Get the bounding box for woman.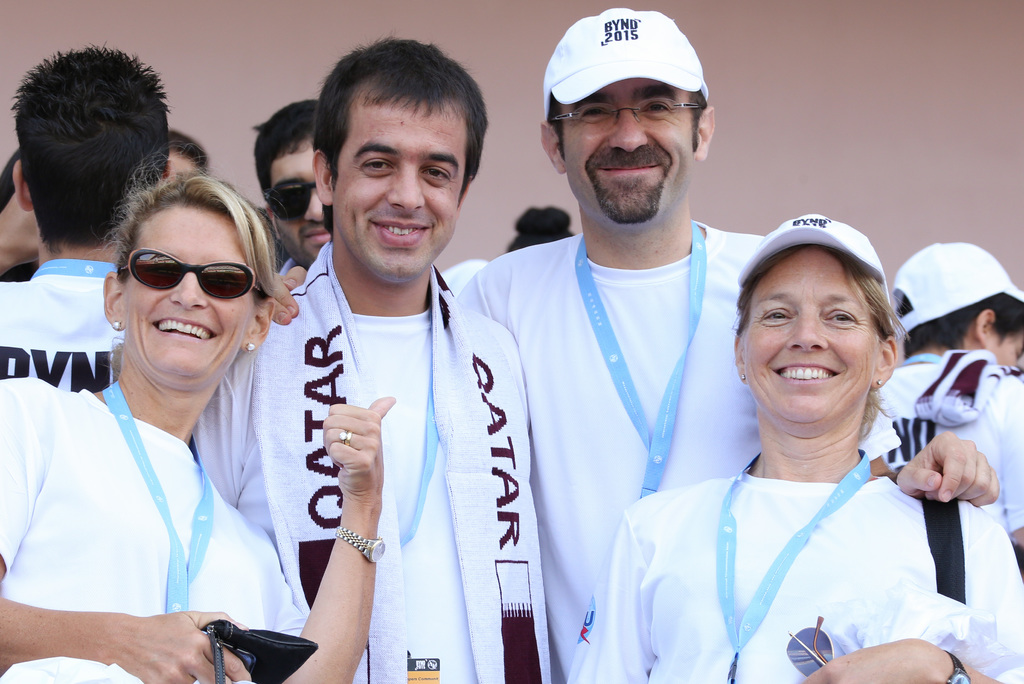
bbox=[864, 237, 1023, 566].
